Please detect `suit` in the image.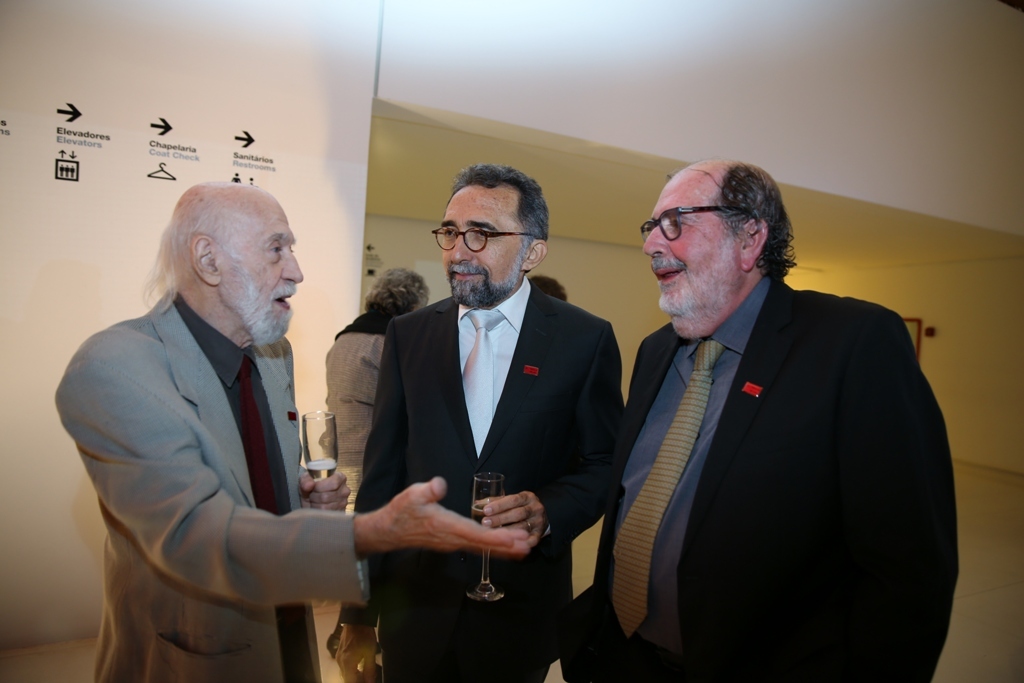
bbox=[336, 275, 626, 682].
